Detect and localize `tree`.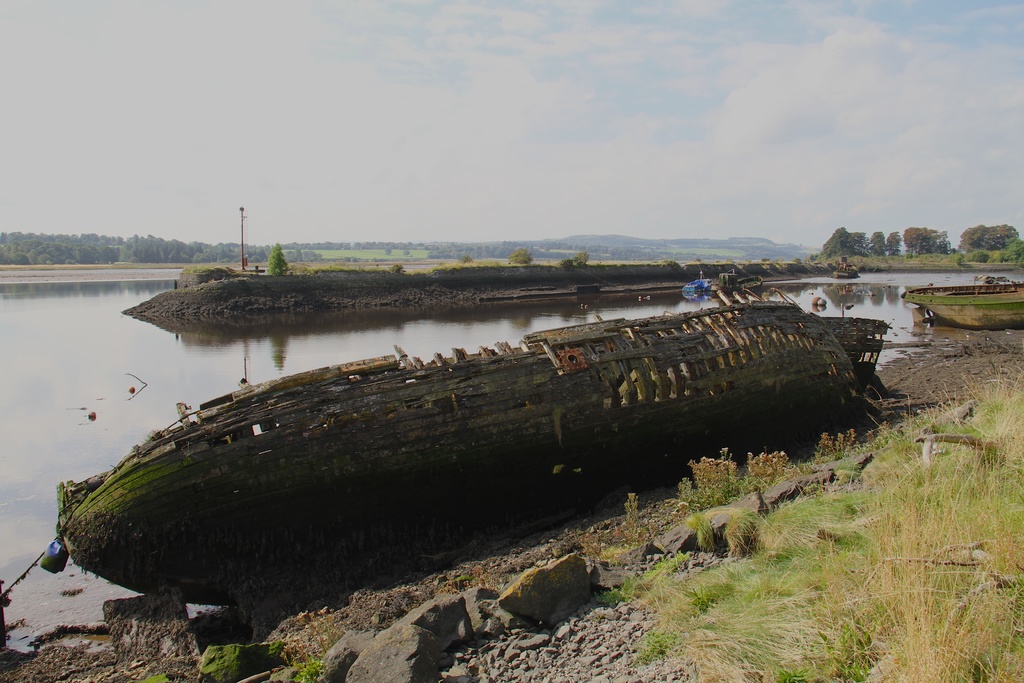
Localized at select_region(510, 244, 540, 267).
